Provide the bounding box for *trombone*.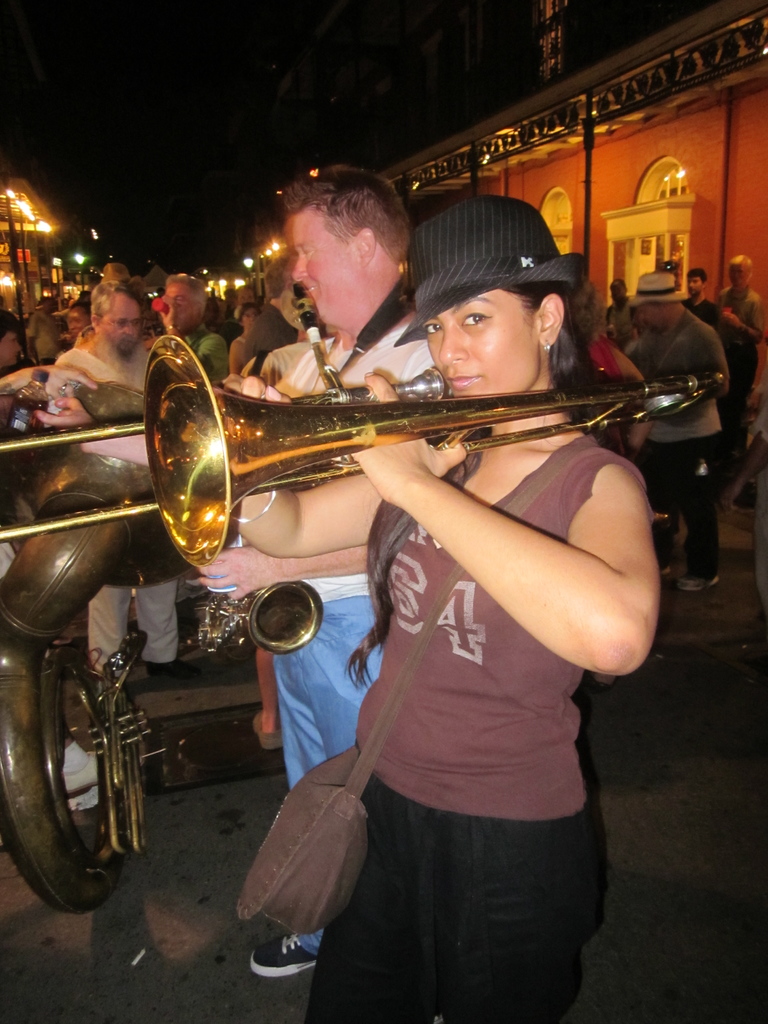
0/337/724/567.
